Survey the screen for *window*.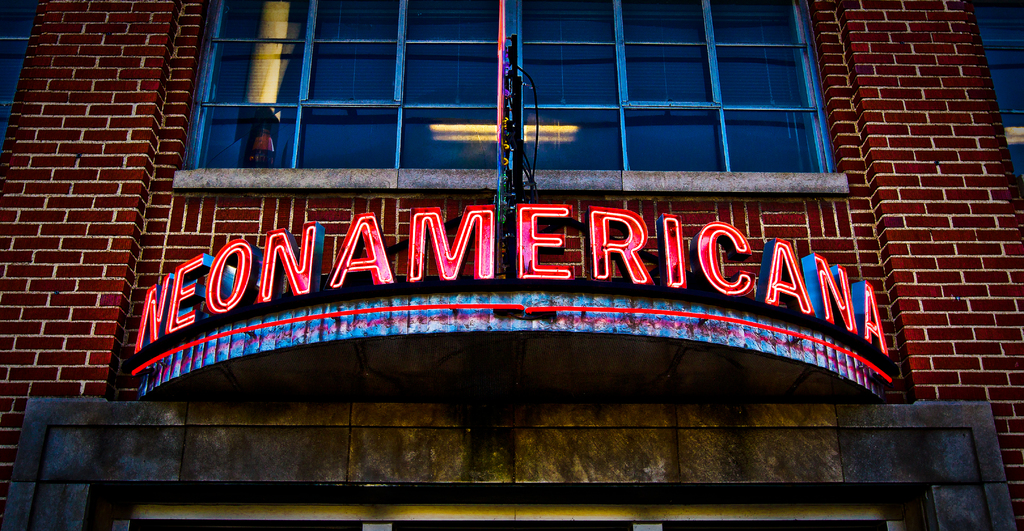
Survey found: [left=174, top=0, right=502, bottom=186].
